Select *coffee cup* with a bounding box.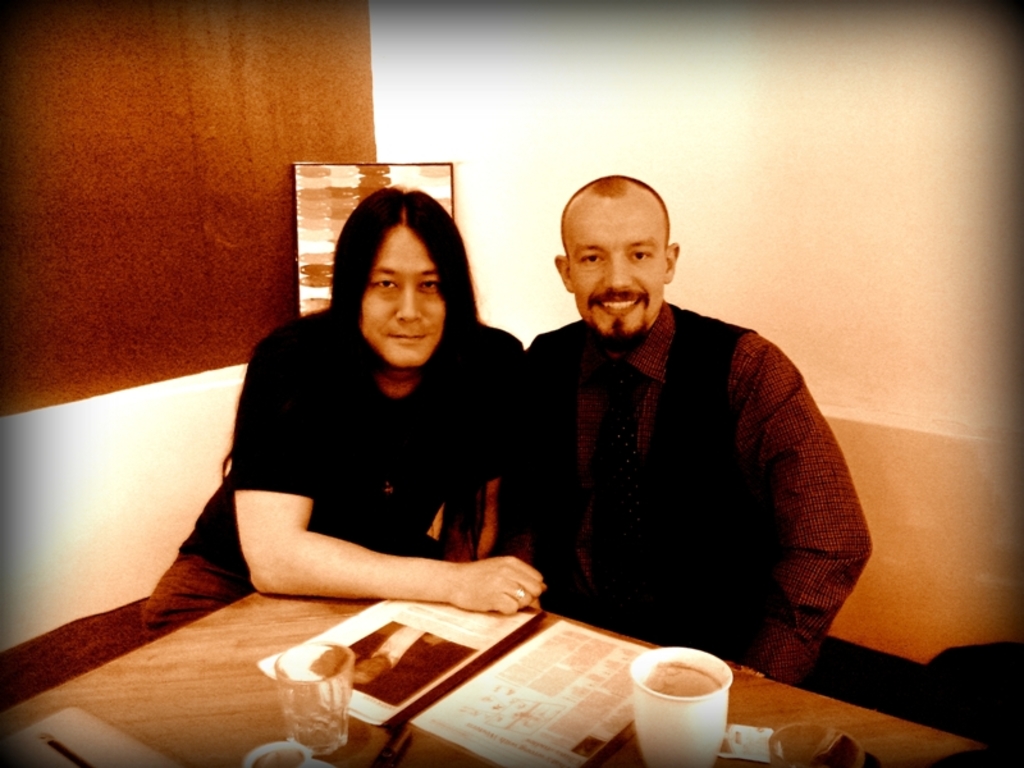
[274, 640, 356, 756].
